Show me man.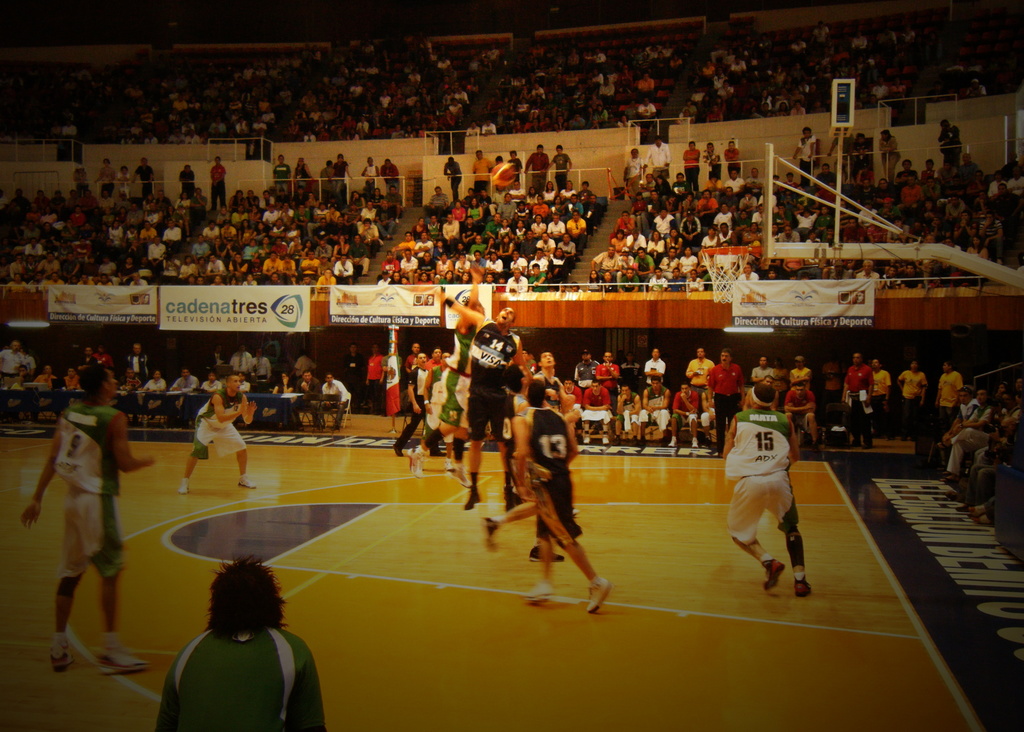
man is here: box(526, 261, 549, 286).
